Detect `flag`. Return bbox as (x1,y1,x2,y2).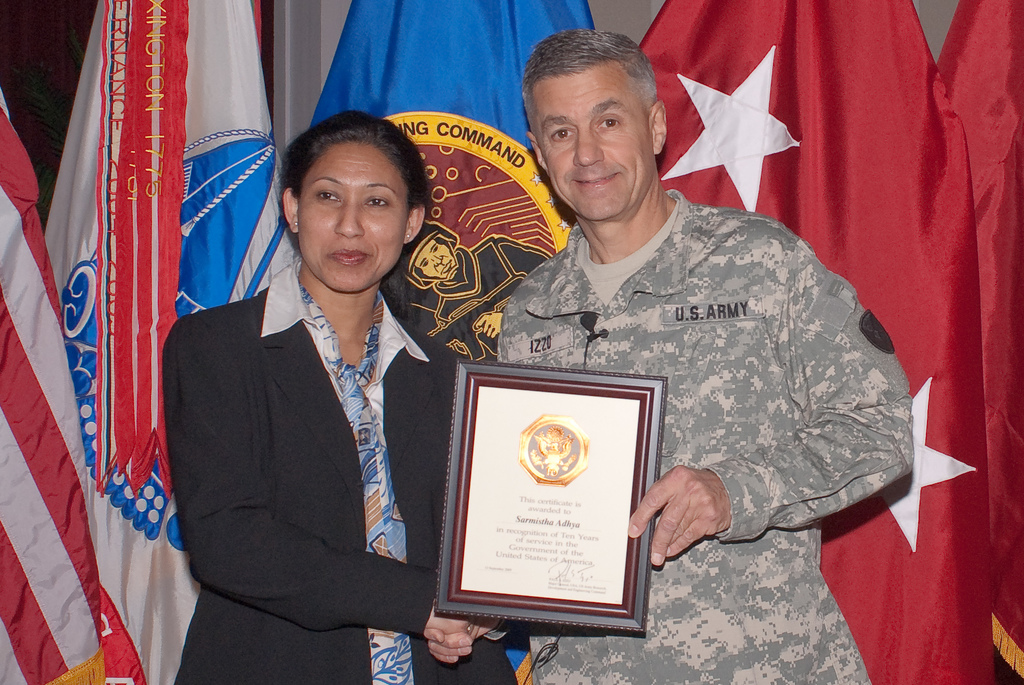
(56,0,316,684).
